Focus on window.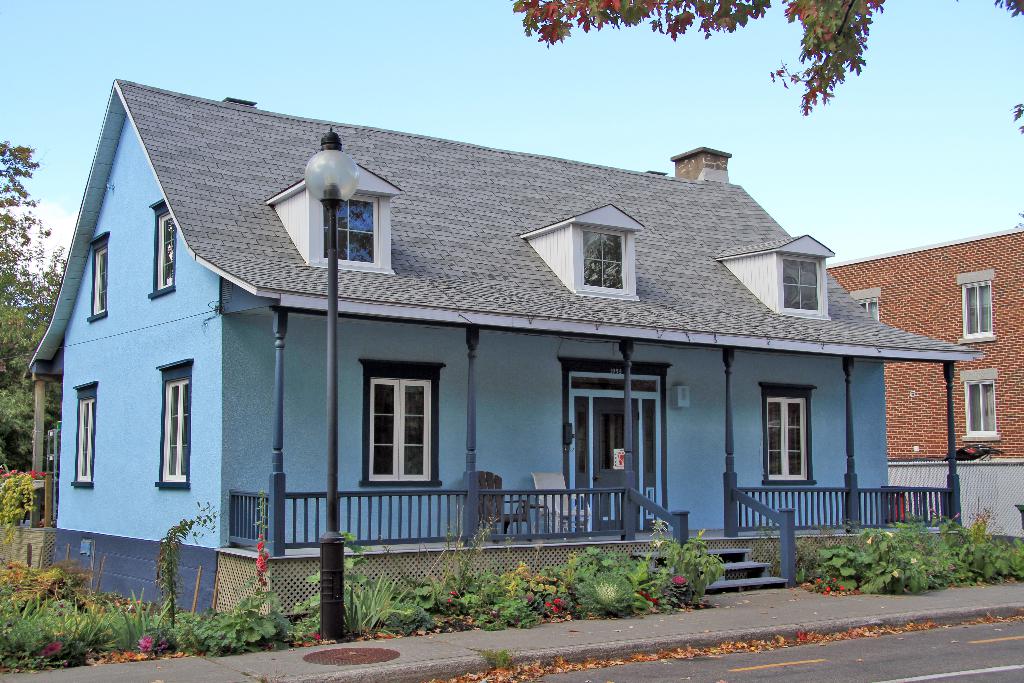
Focused at (left=964, top=382, right=999, bottom=436).
